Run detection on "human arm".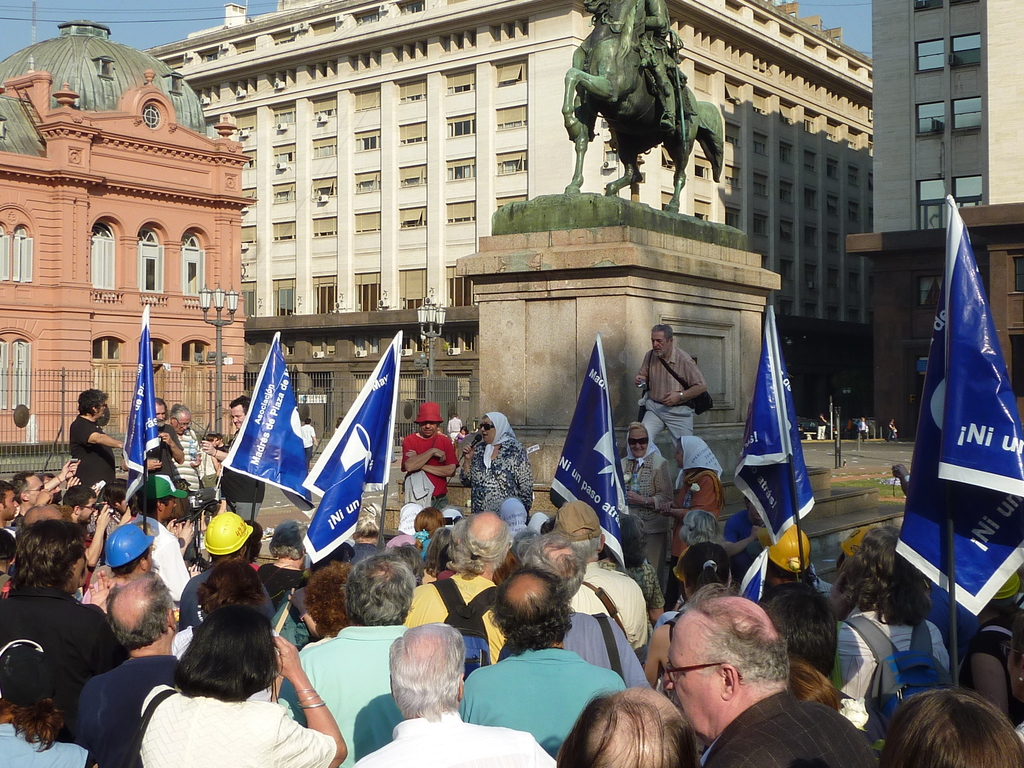
Result: 419:442:461:477.
